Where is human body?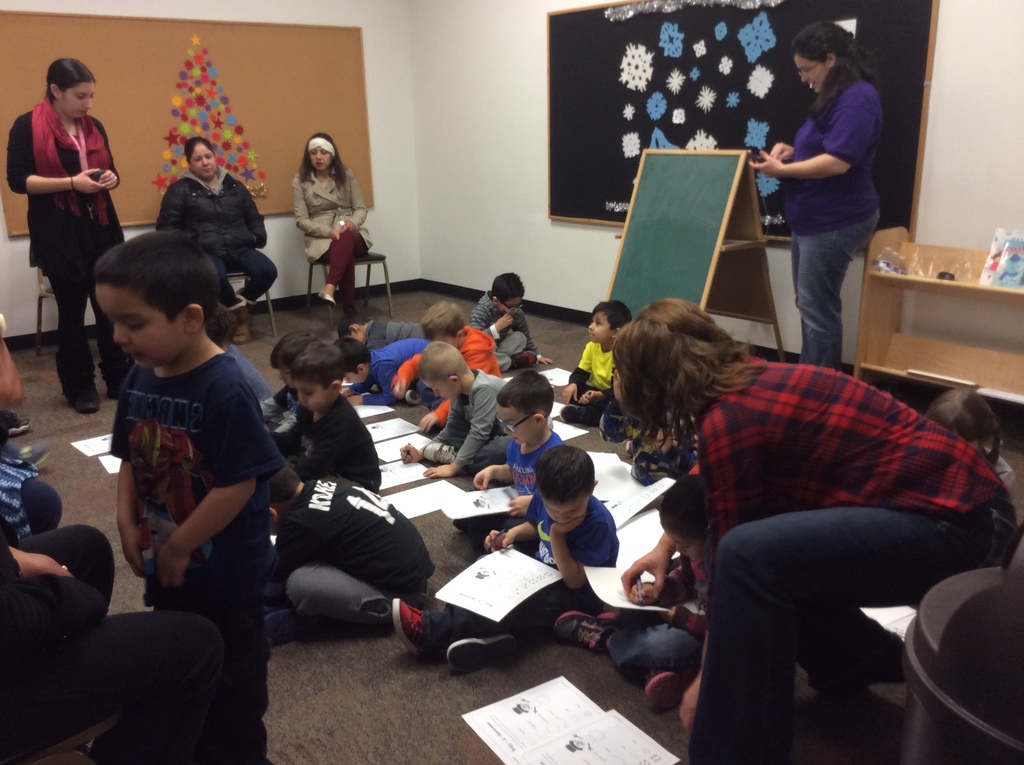
rect(225, 351, 273, 407).
